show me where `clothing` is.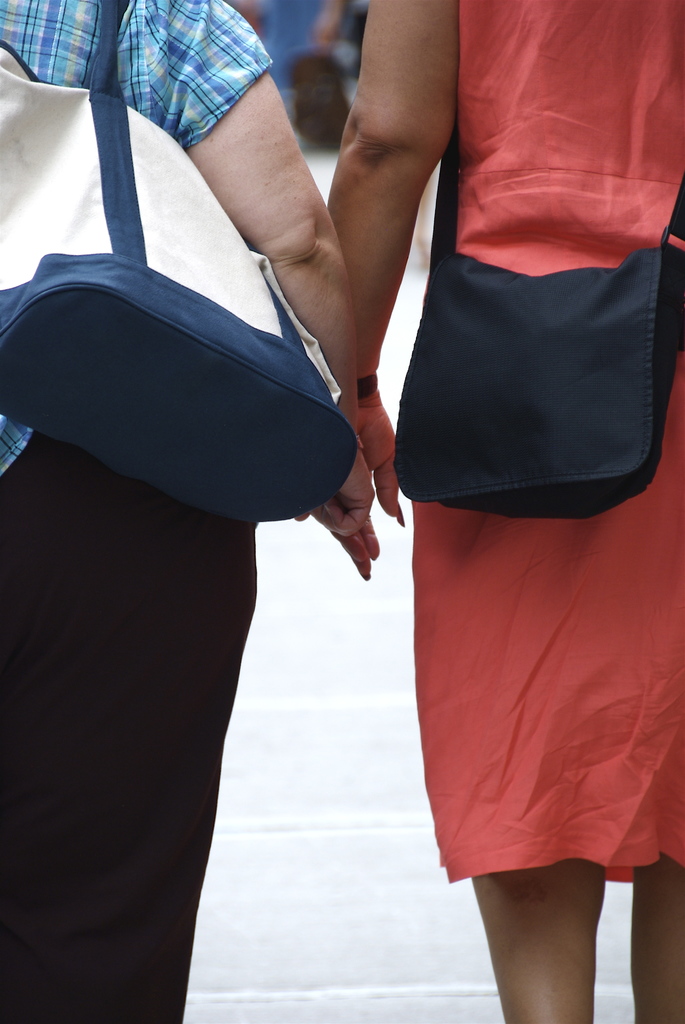
`clothing` is at rect(0, 0, 276, 1023).
